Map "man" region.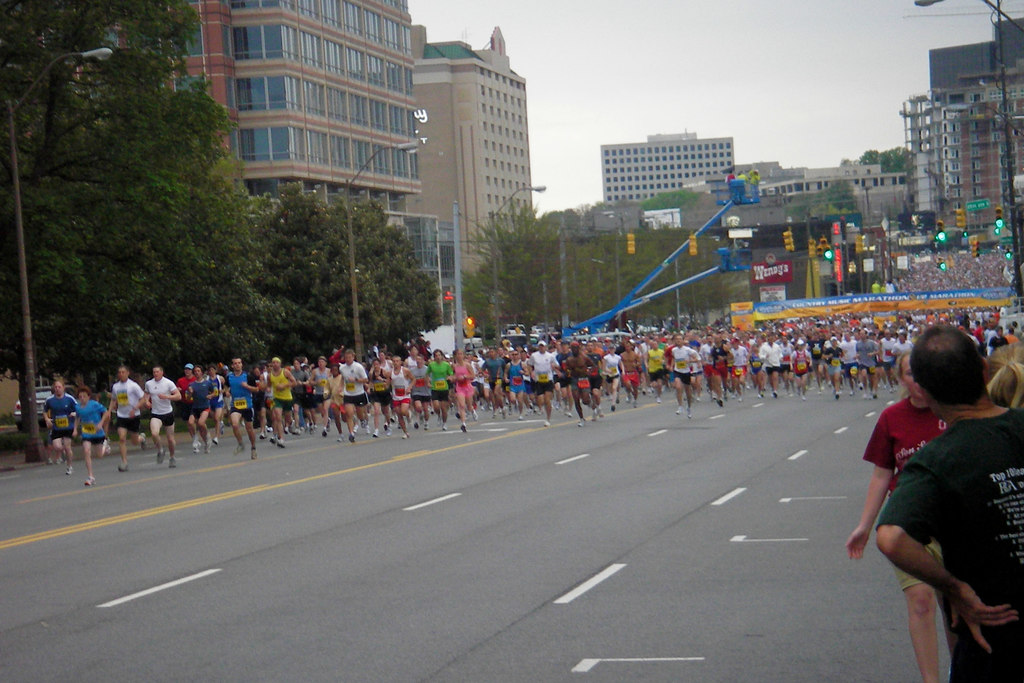
Mapped to x1=618, y1=340, x2=644, y2=411.
